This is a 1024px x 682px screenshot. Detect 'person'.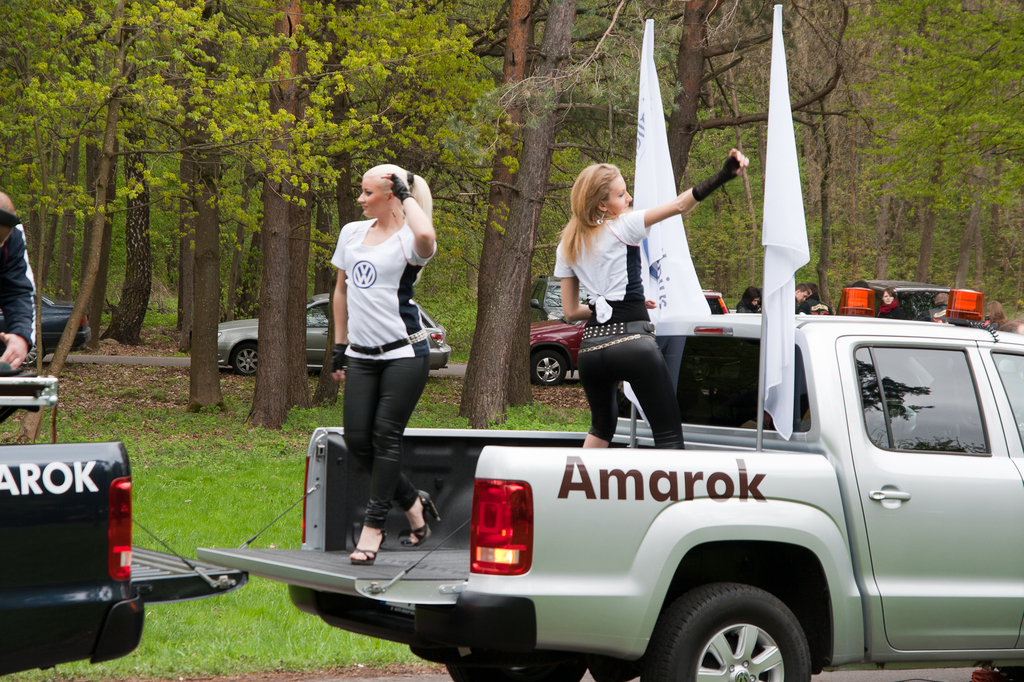
[left=915, top=292, right=945, bottom=320].
